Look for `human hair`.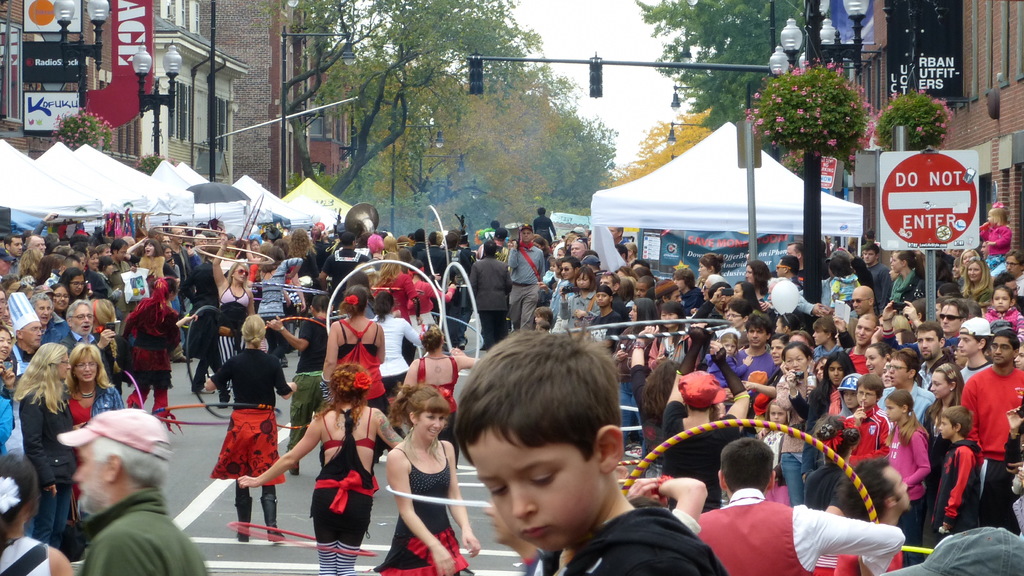
Found: bbox(375, 291, 396, 322).
